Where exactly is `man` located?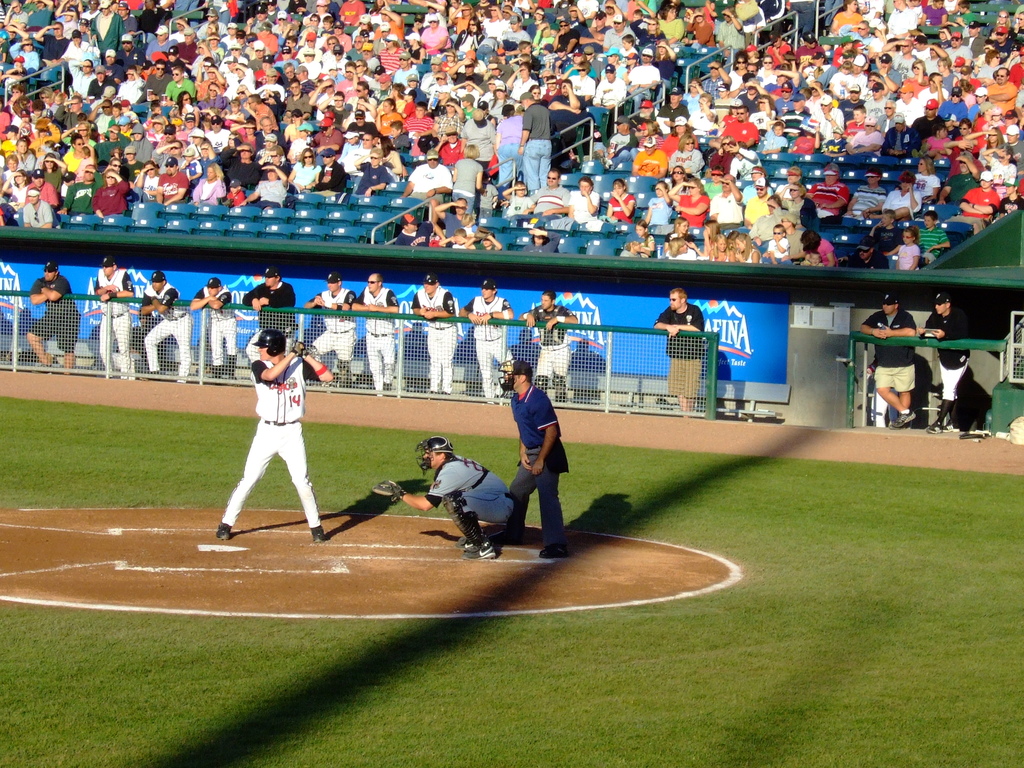
Its bounding box is select_region(792, 29, 826, 66).
